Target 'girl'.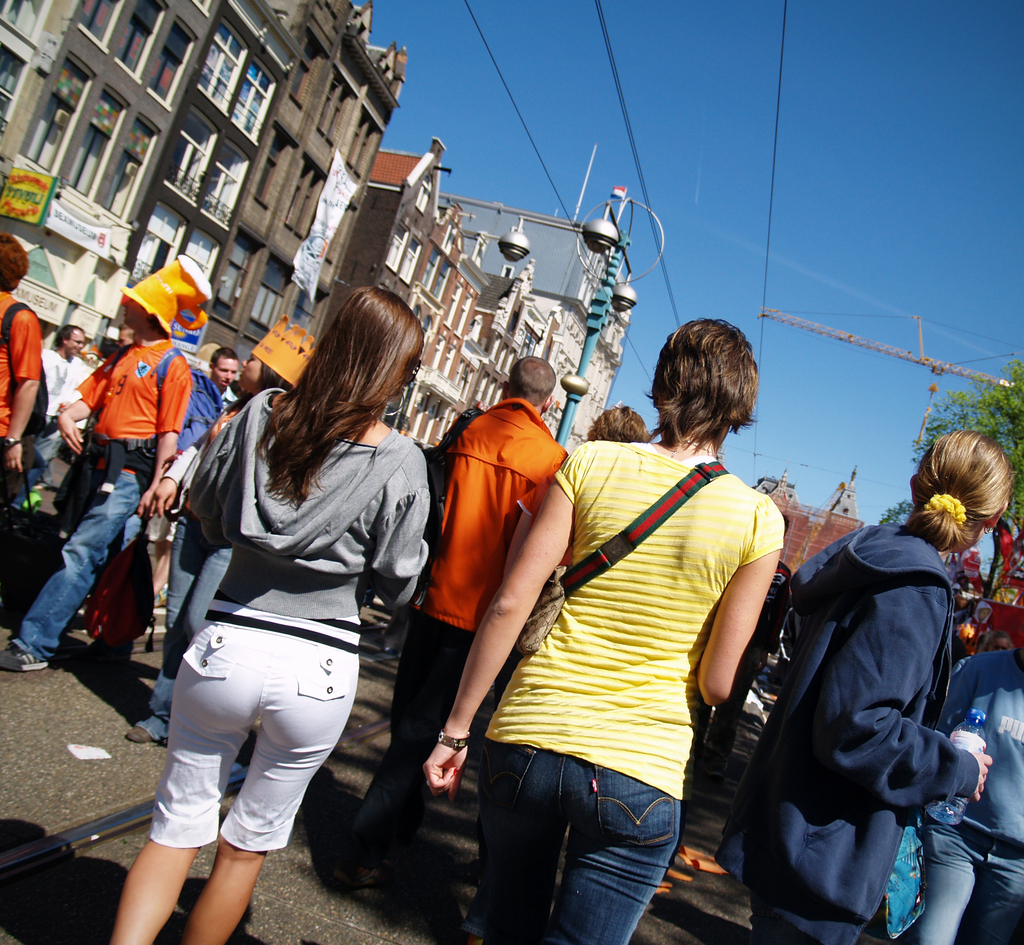
Target region: left=104, top=285, right=445, bottom=944.
